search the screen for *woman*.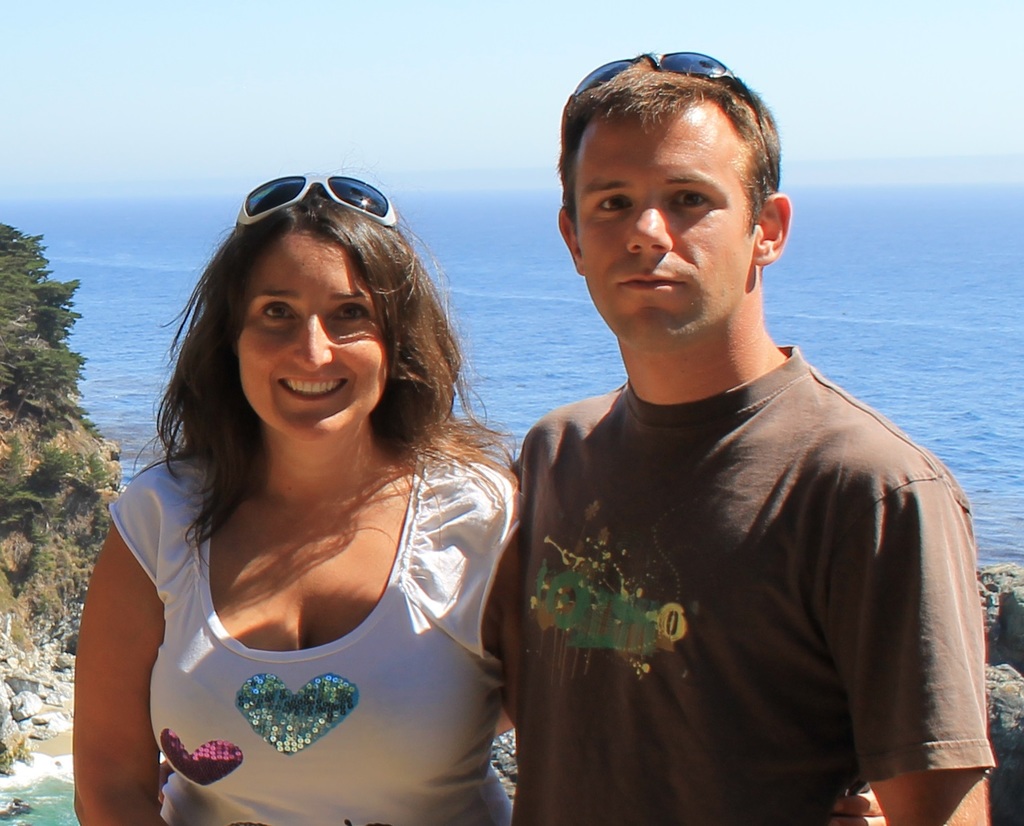
Found at bbox(73, 163, 530, 825).
